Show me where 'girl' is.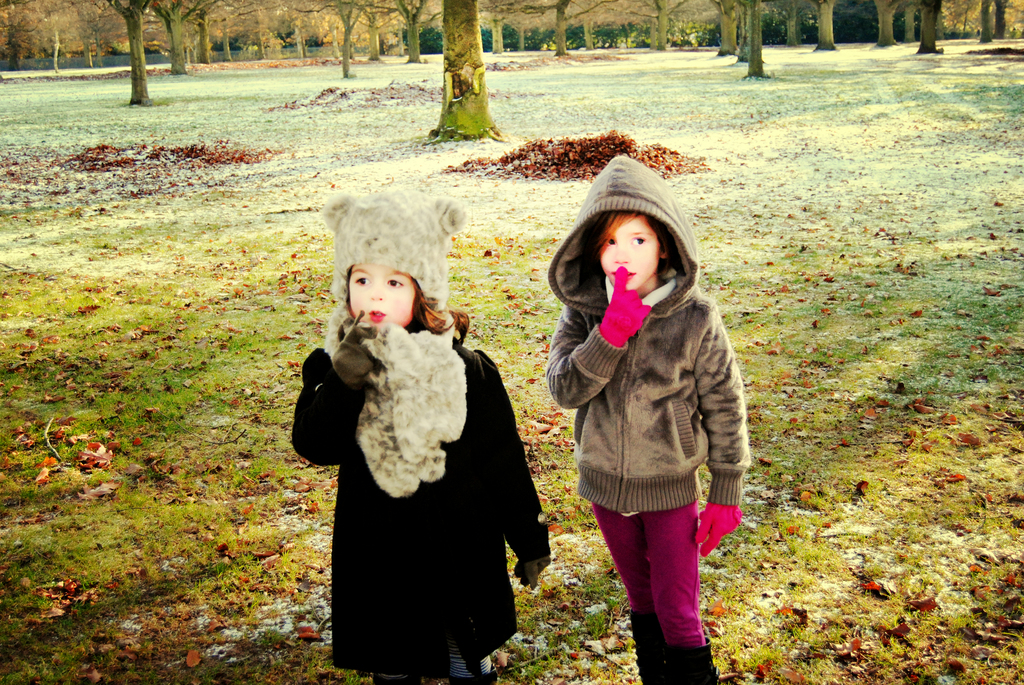
'girl' is at (545, 156, 745, 681).
